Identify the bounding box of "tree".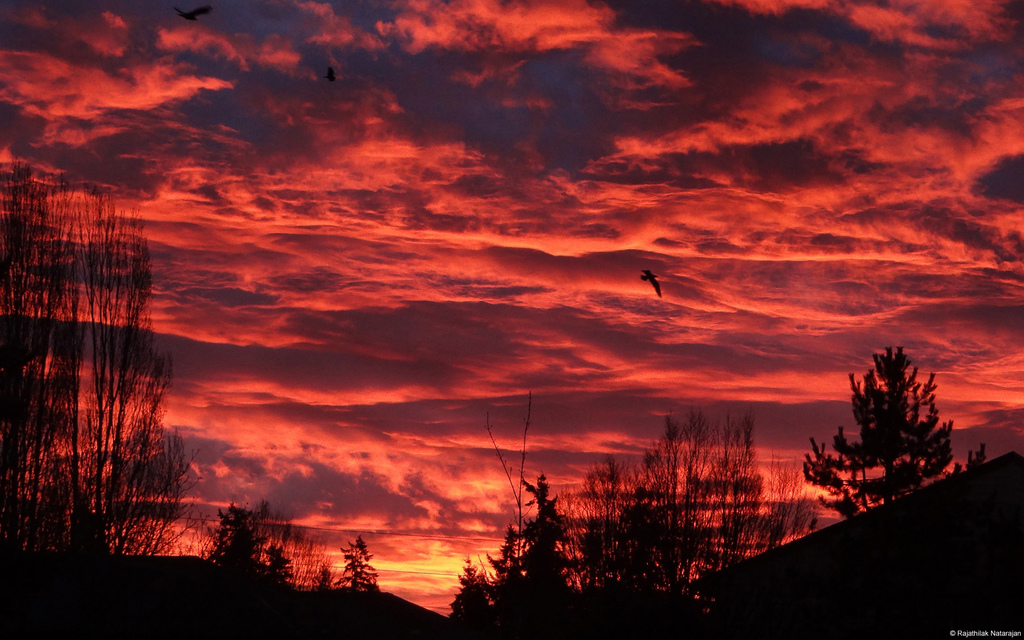
BBox(801, 345, 954, 517).
